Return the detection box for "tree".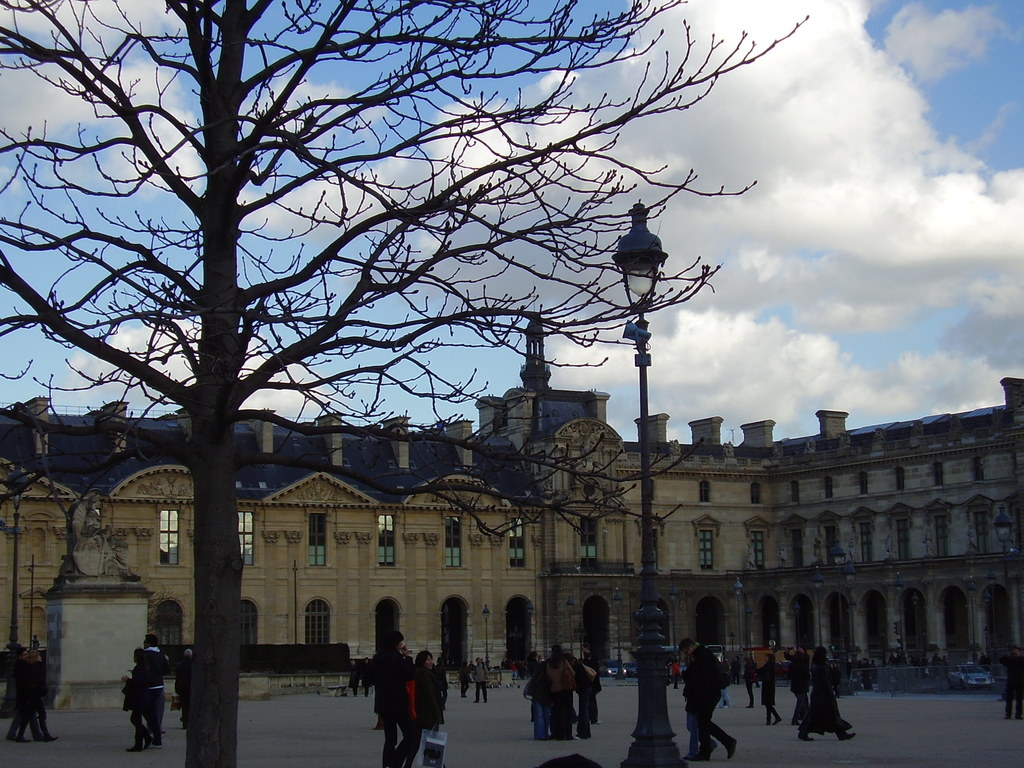
left=35, top=42, right=1007, bottom=716.
